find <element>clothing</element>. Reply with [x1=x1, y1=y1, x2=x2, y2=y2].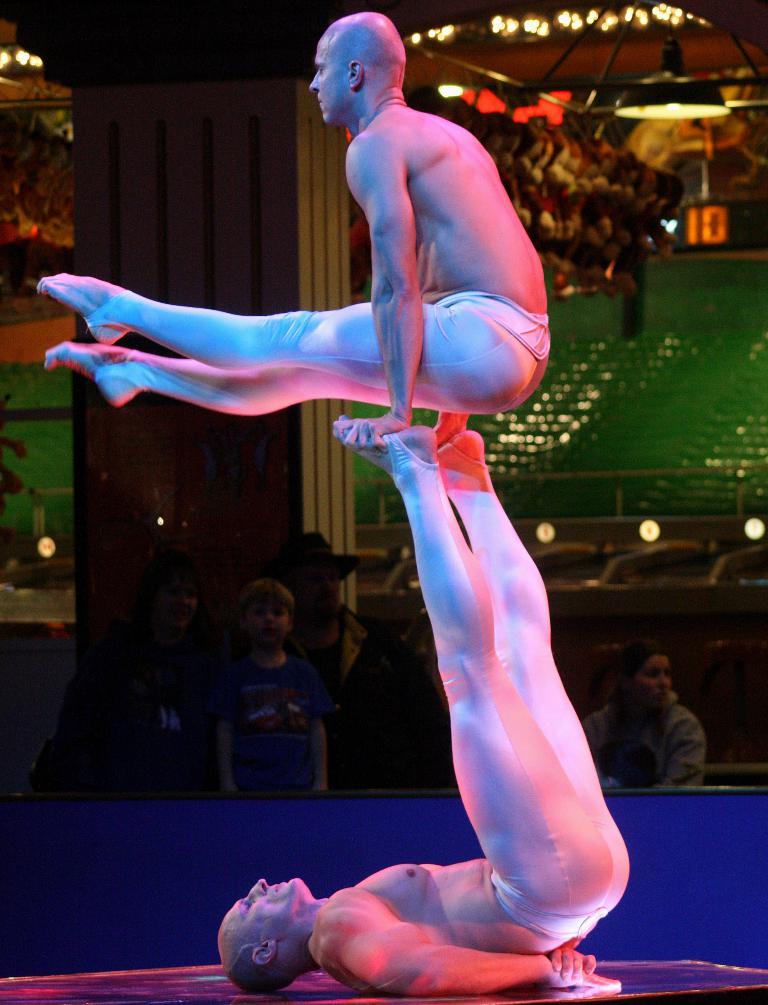
[x1=467, y1=874, x2=625, y2=927].
